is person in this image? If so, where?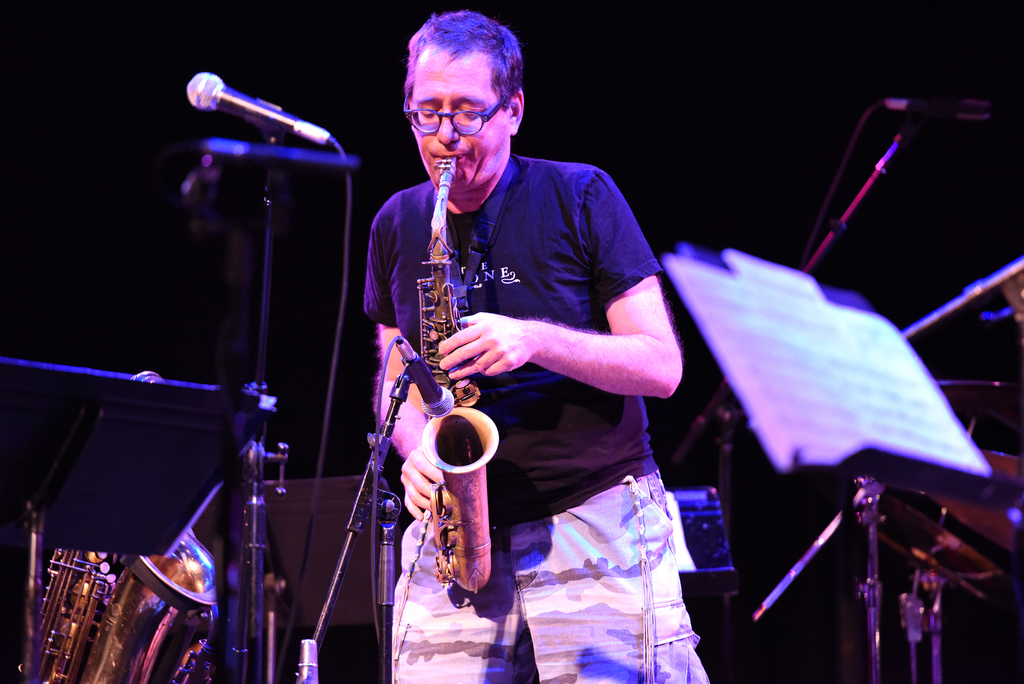
Yes, at box(337, 10, 678, 683).
